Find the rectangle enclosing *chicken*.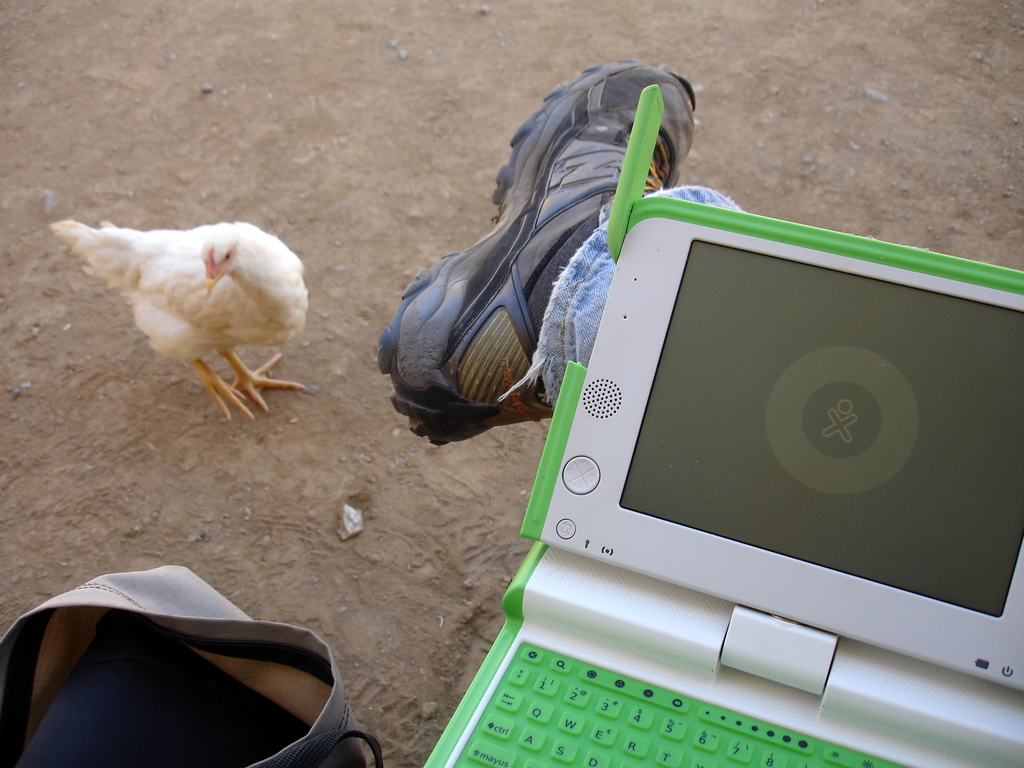
Rect(58, 219, 308, 416).
